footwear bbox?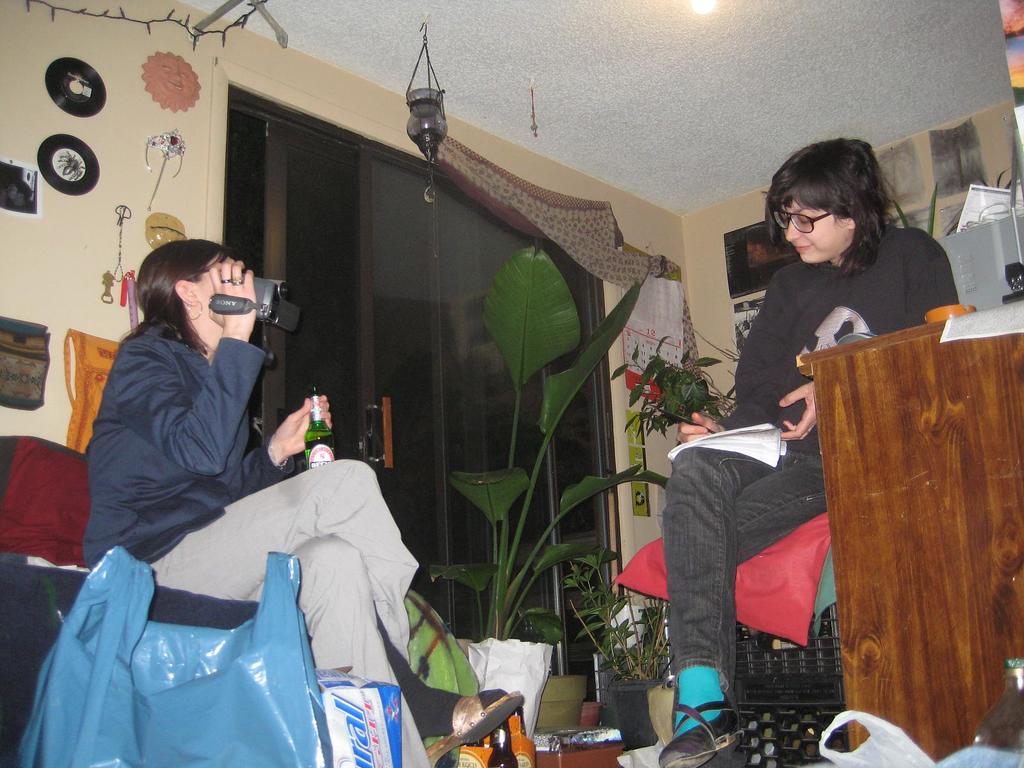
region(655, 689, 742, 767)
